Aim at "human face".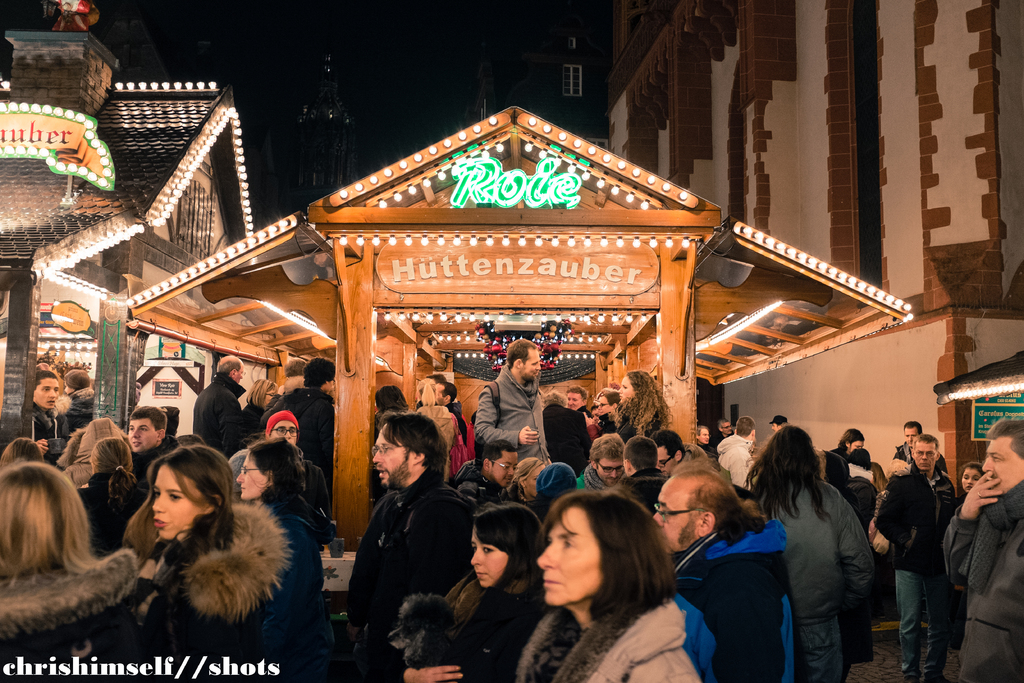
Aimed at [655, 447, 676, 473].
